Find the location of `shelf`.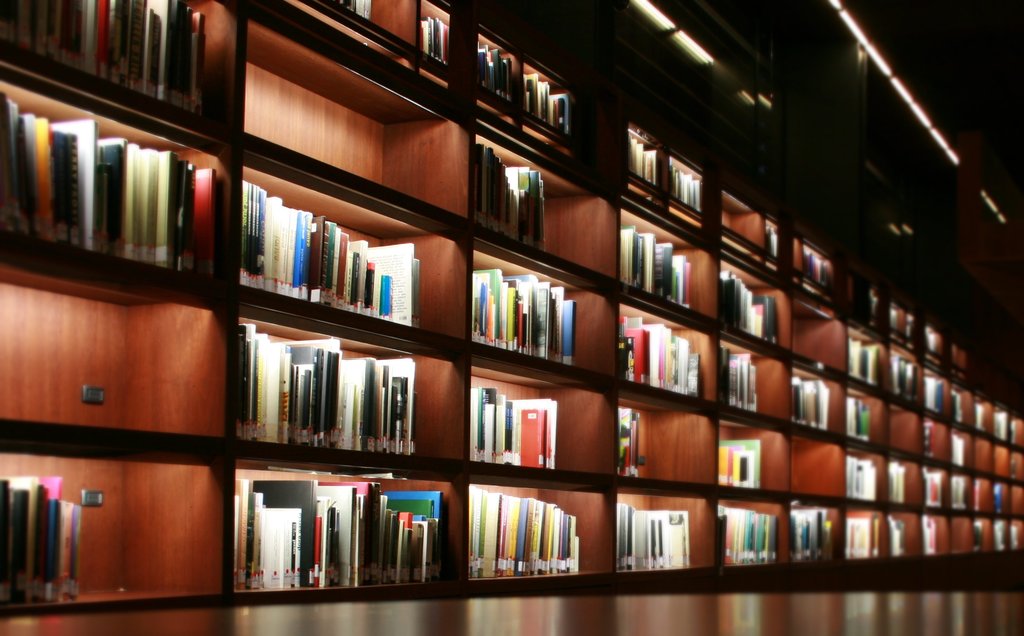
Location: BBox(229, 0, 476, 92).
